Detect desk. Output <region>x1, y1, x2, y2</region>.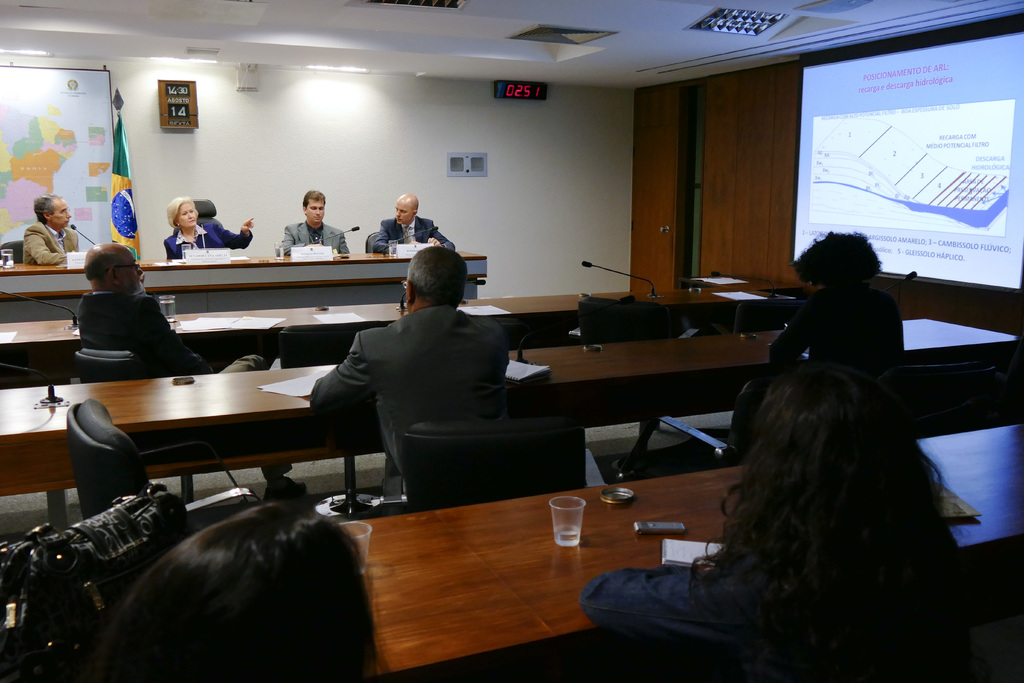
<region>329, 418, 1023, 682</region>.
